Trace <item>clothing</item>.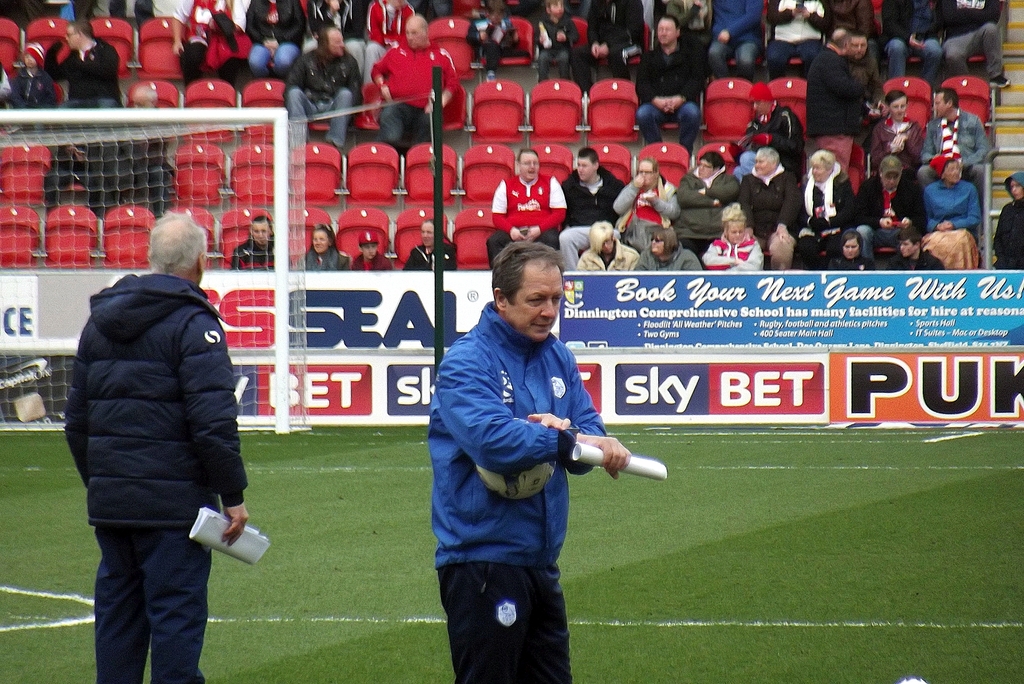
Traced to {"x1": 285, "y1": 45, "x2": 358, "y2": 145}.
